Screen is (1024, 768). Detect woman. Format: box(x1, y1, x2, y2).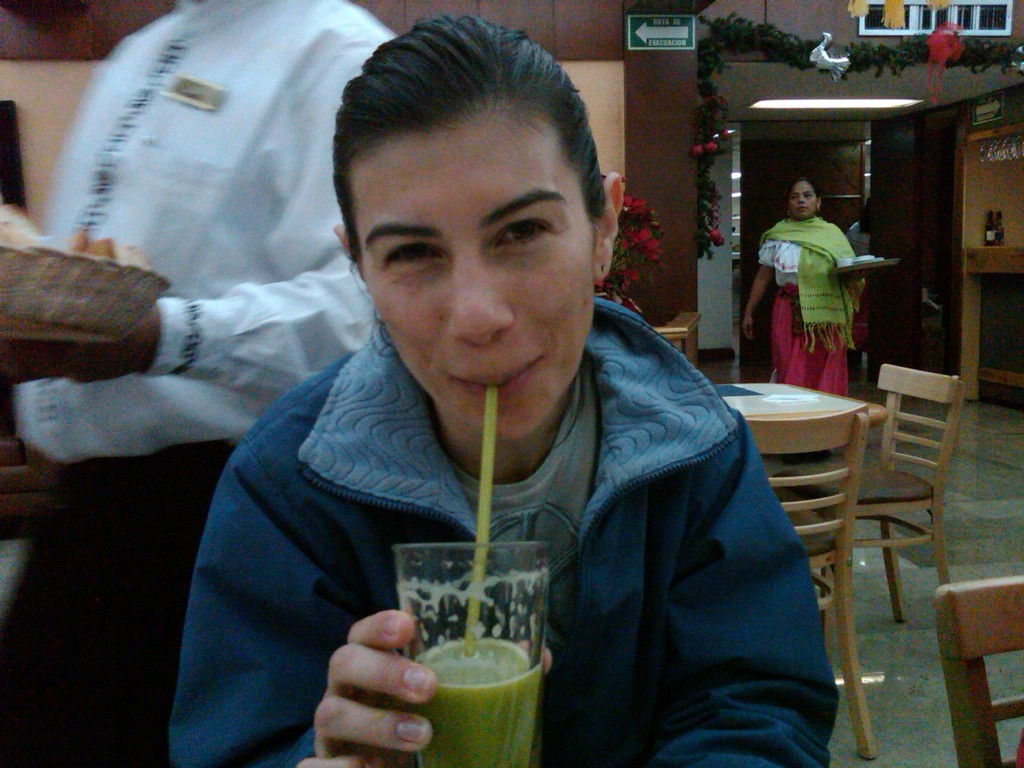
box(104, 33, 844, 767).
